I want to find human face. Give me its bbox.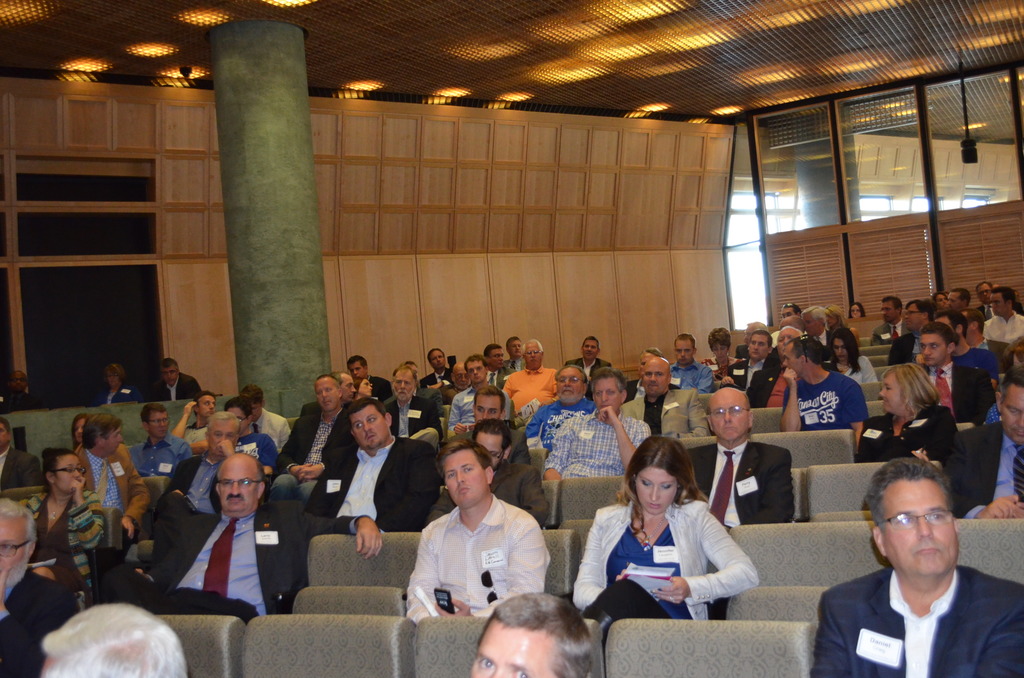
105 430 123 459.
